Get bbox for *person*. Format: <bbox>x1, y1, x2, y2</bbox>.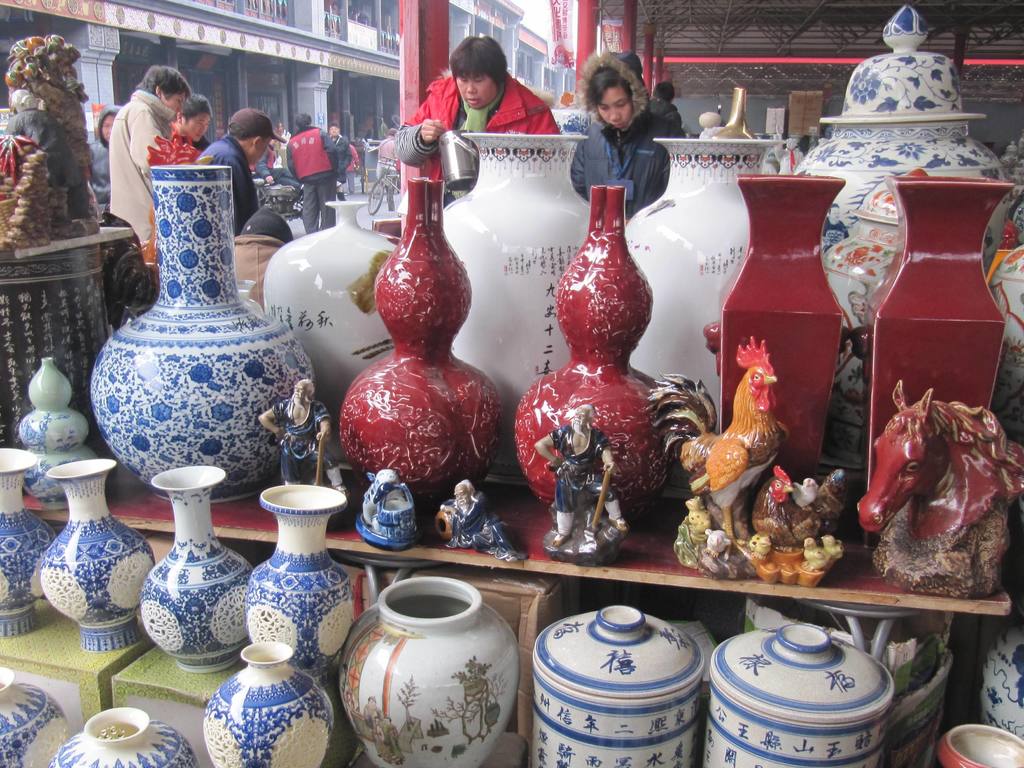
<bbox>566, 63, 690, 220</bbox>.
